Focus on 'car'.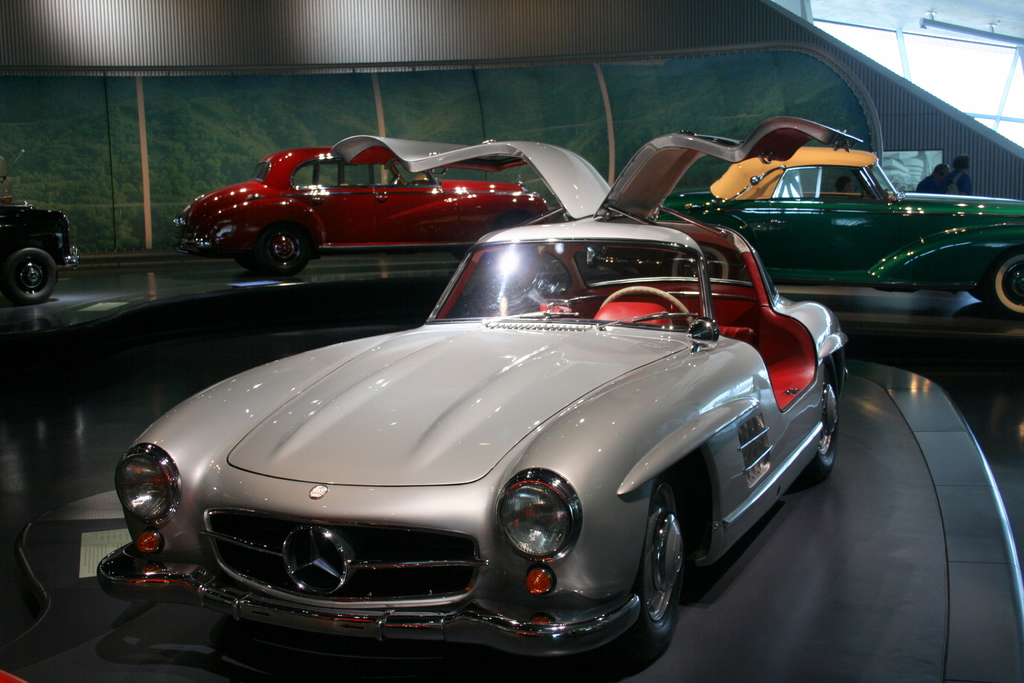
Focused at (x1=110, y1=131, x2=868, y2=671).
